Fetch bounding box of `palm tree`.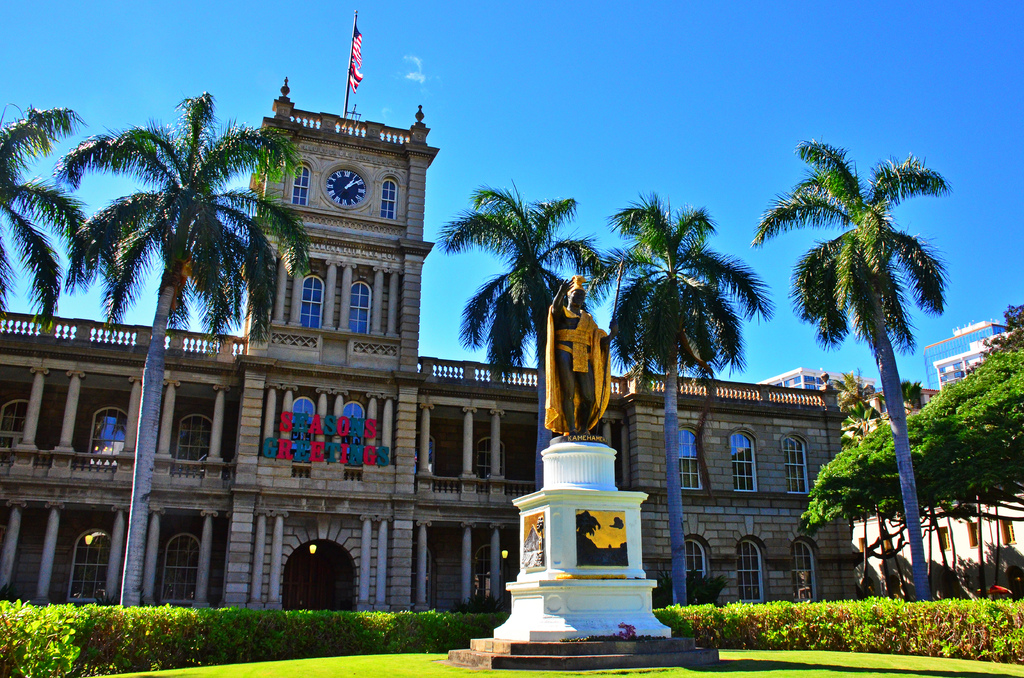
Bbox: 91:93:291:612.
